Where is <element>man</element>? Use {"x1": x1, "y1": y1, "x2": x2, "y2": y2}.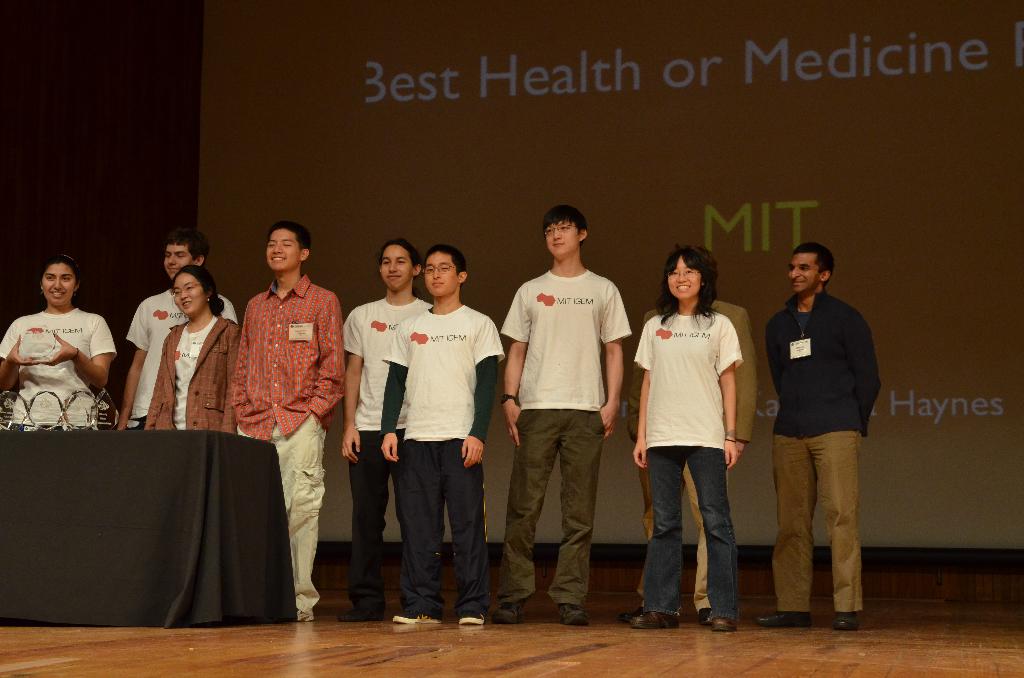
{"x1": 221, "y1": 214, "x2": 348, "y2": 617}.
